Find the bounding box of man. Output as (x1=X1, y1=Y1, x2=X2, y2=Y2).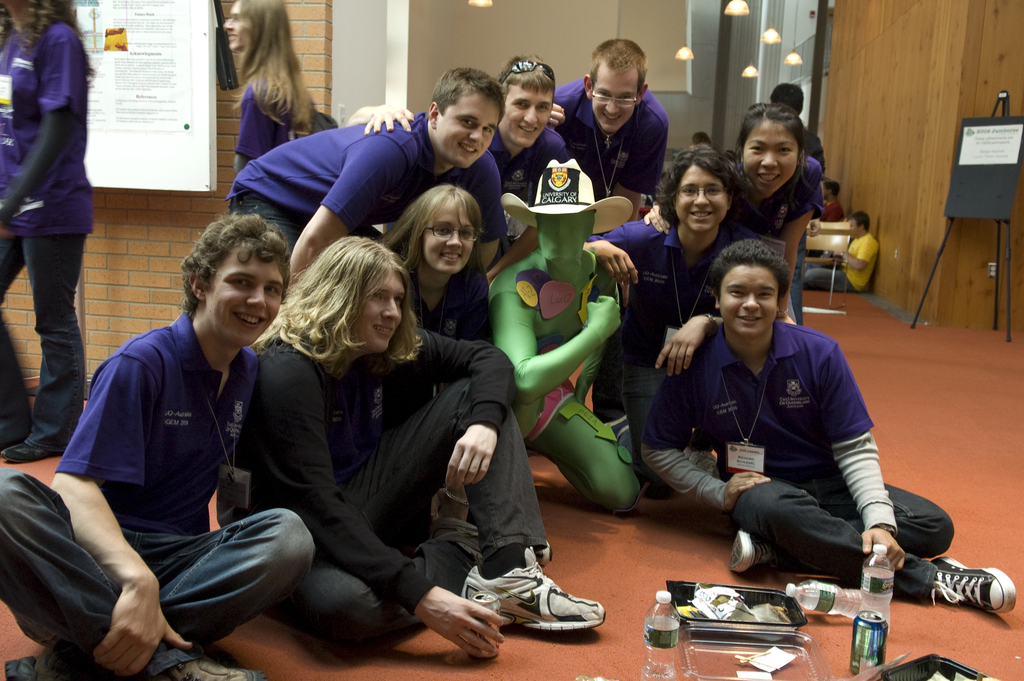
(x1=548, y1=33, x2=672, y2=222).
